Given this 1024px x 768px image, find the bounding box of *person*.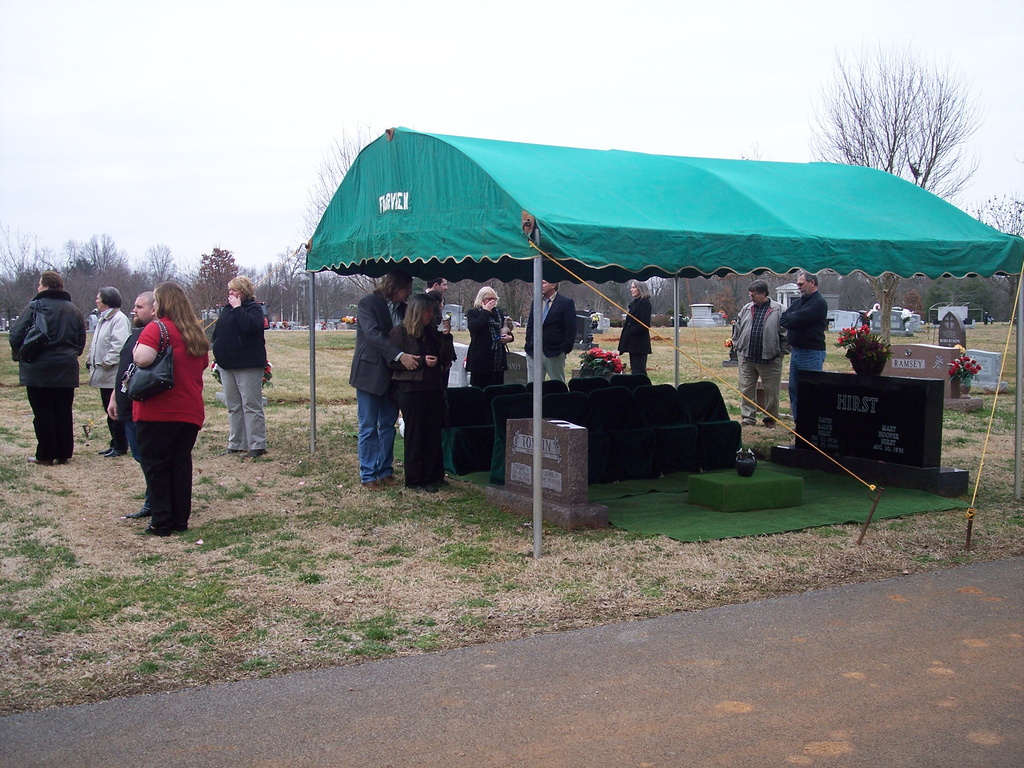
[left=108, top=291, right=163, bottom=516].
